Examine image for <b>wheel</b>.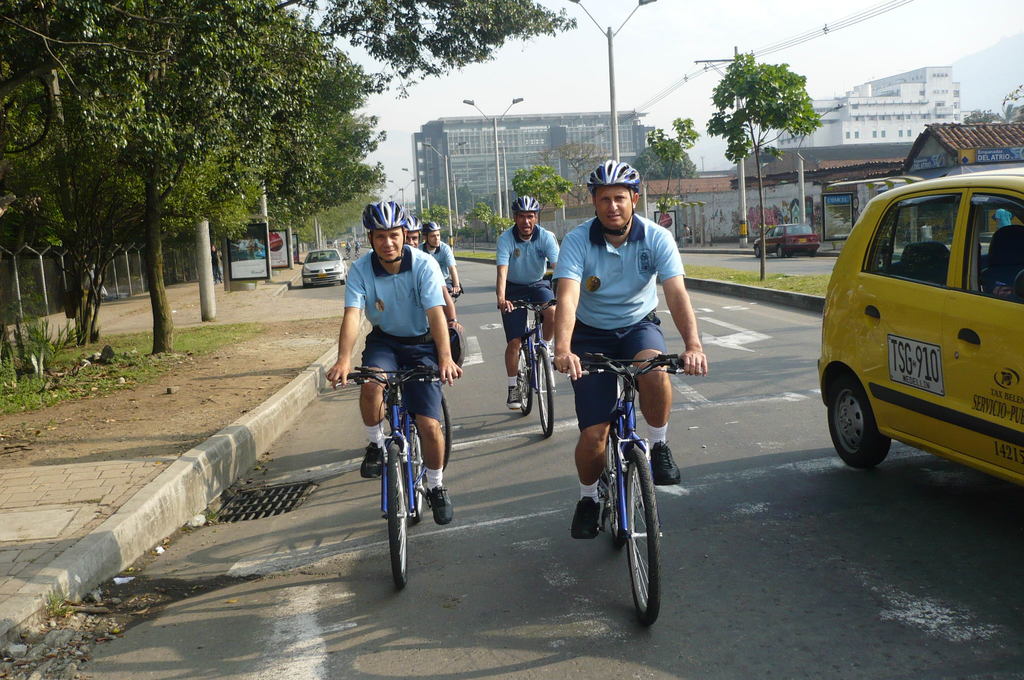
Examination result: 748, 241, 761, 255.
